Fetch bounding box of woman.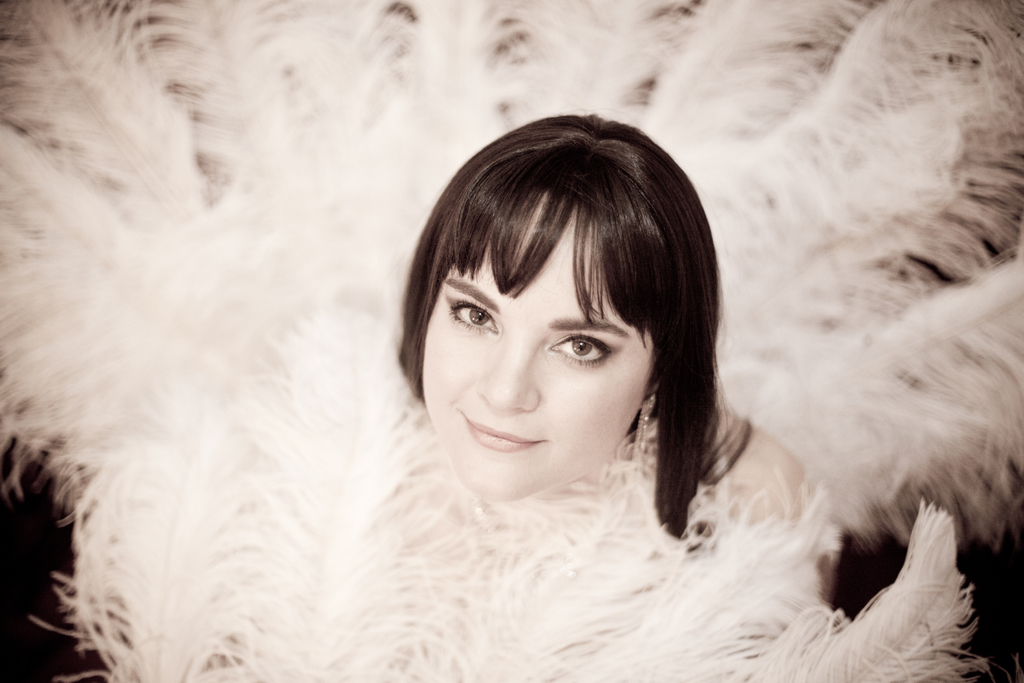
Bbox: select_region(102, 100, 948, 677).
